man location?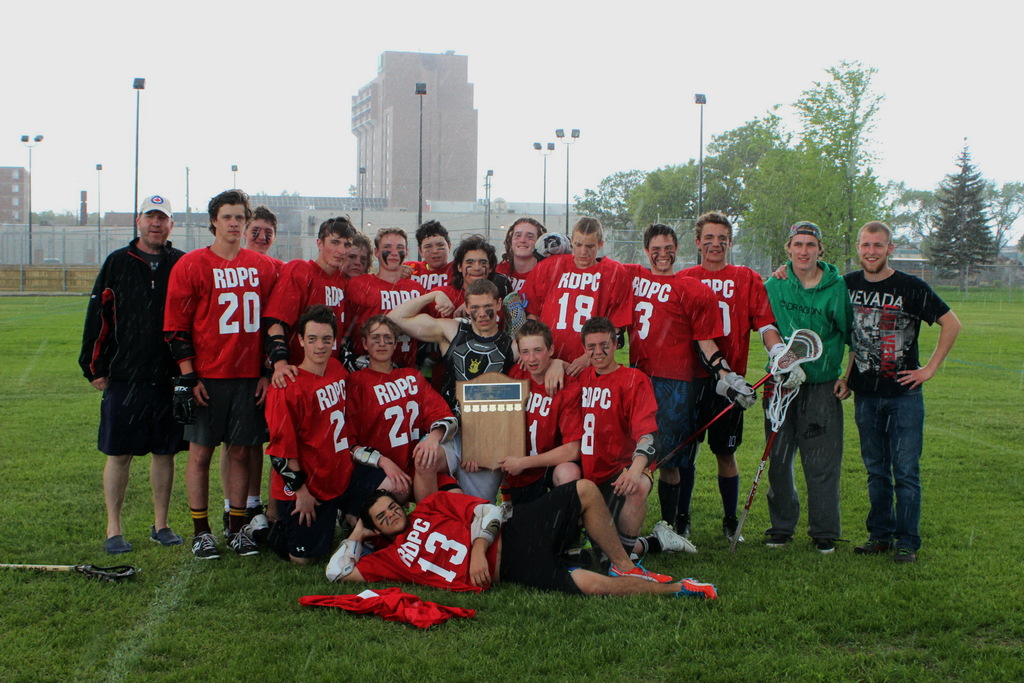
Rect(342, 317, 454, 520)
